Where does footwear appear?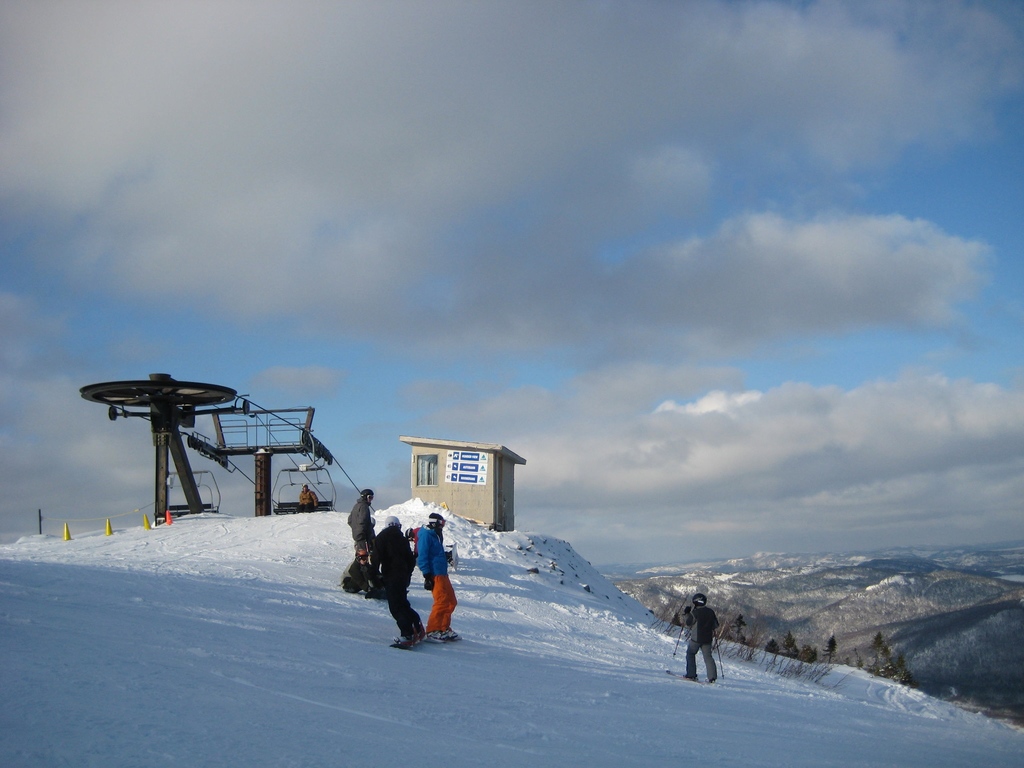
Appears at box(704, 671, 719, 684).
